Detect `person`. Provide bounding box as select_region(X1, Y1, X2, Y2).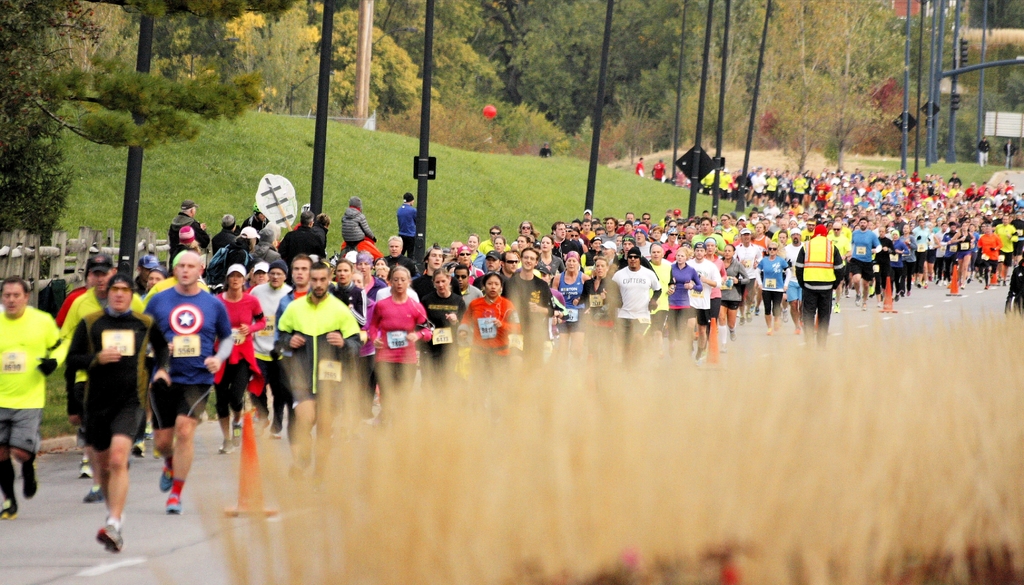
select_region(664, 245, 708, 345).
